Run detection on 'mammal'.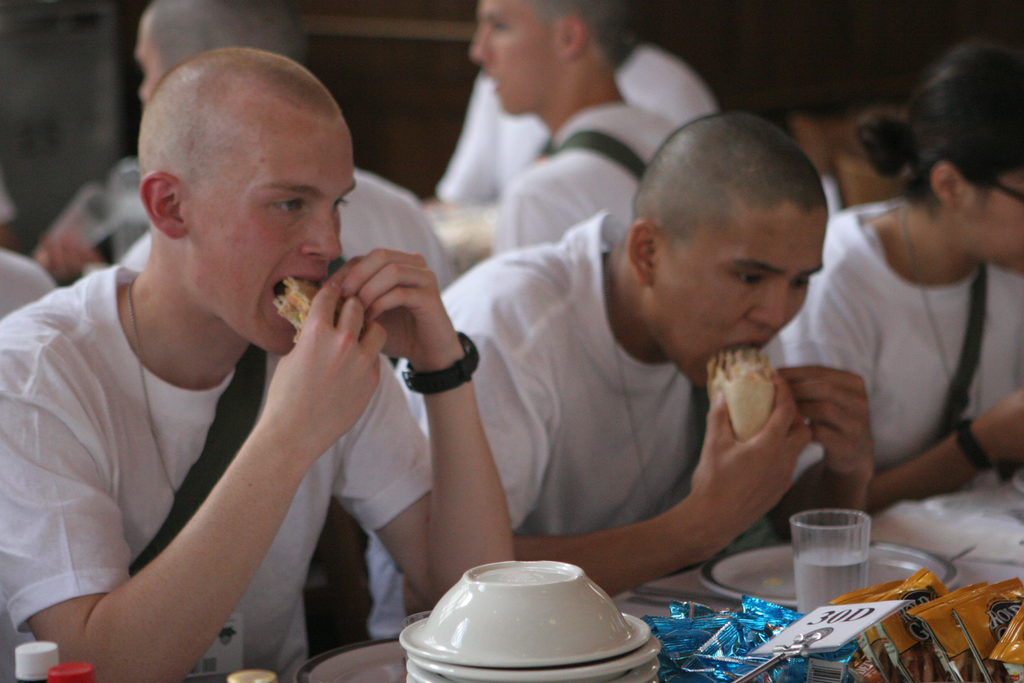
Result: x1=0 y1=248 x2=63 y2=327.
